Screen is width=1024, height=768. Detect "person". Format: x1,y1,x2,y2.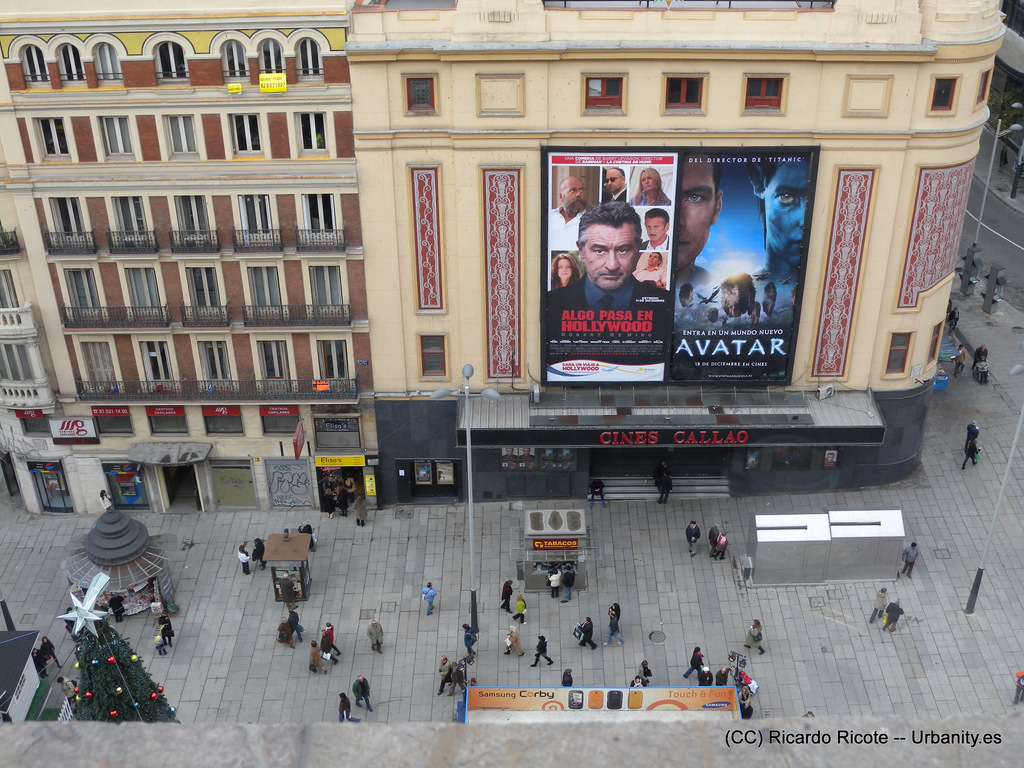
308,639,330,674.
